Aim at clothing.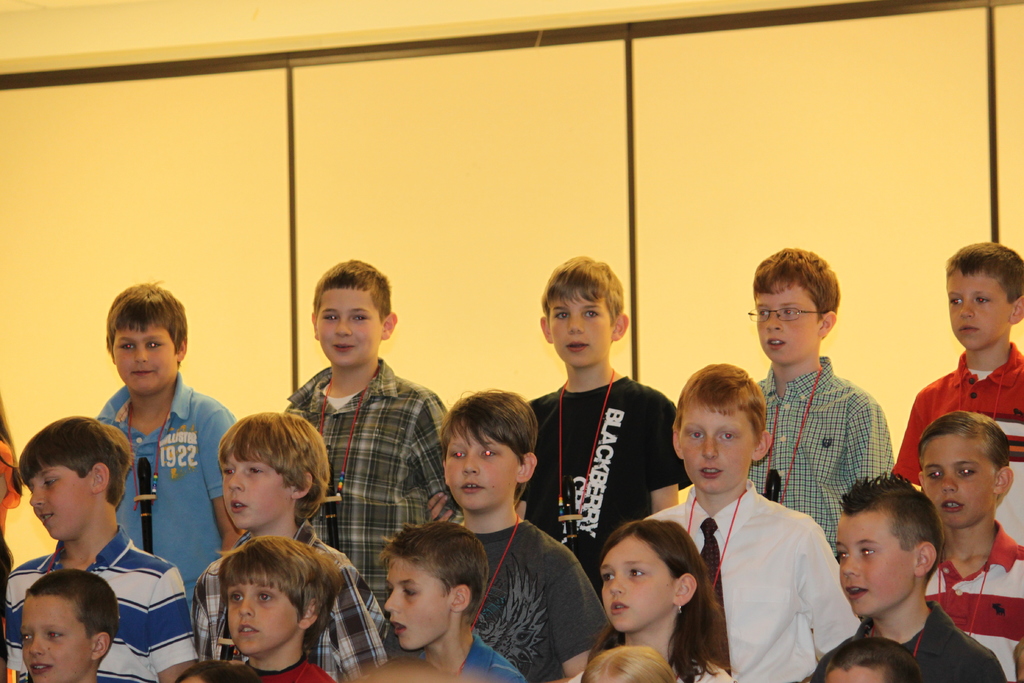
Aimed at BBox(0, 518, 207, 682).
